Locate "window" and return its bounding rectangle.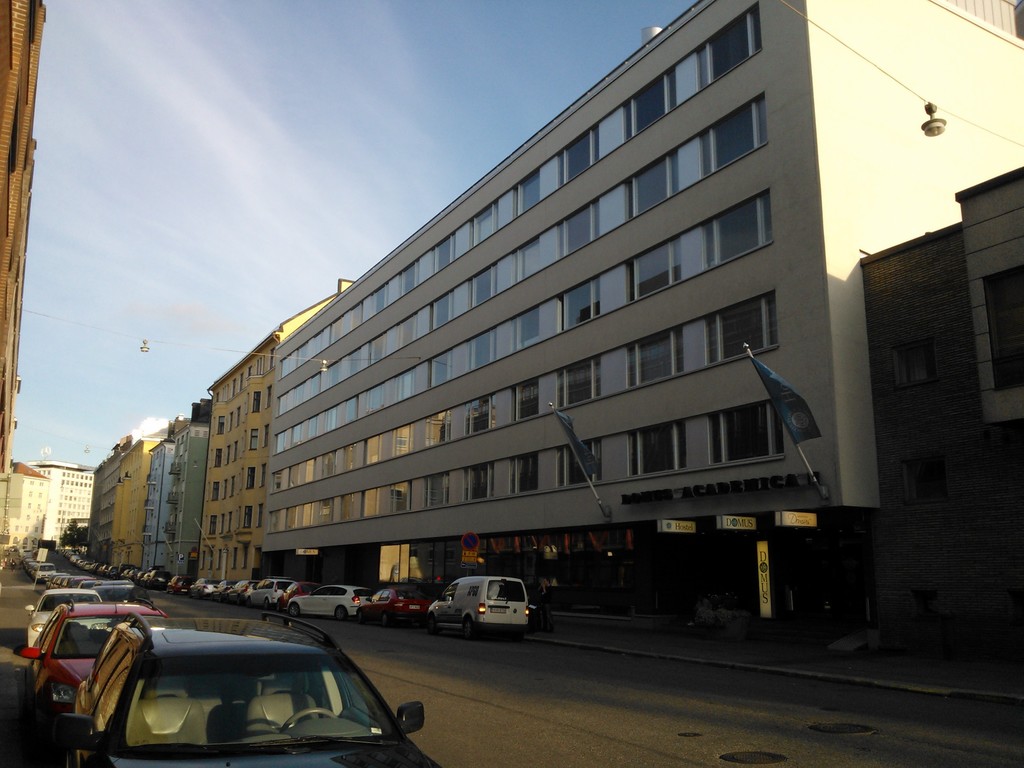
bbox(244, 468, 258, 490).
